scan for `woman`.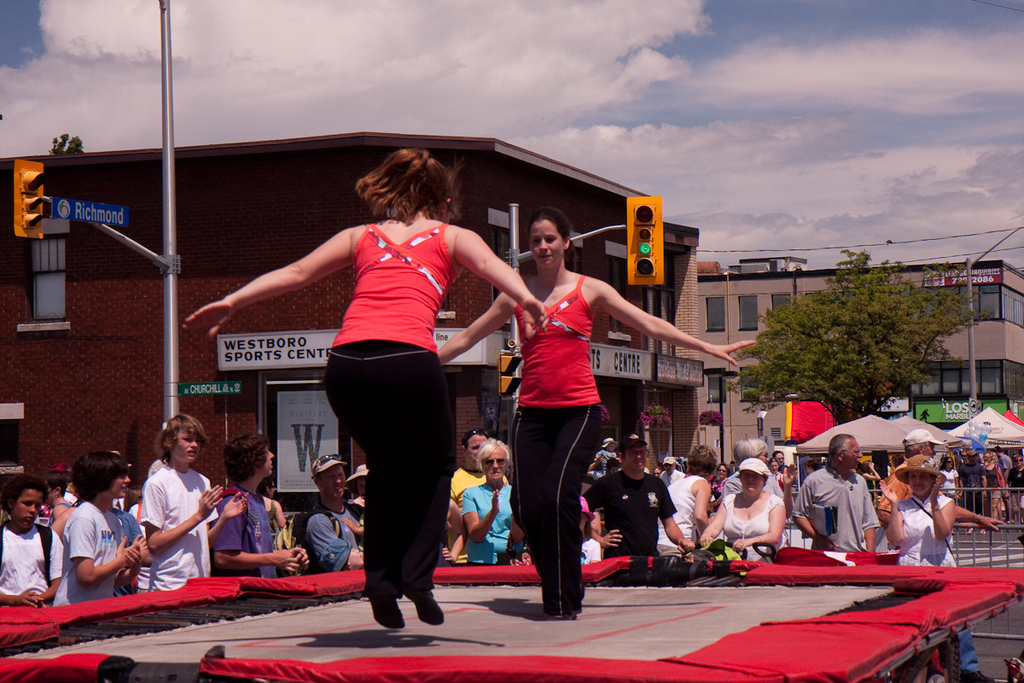
Scan result: crop(182, 148, 550, 627).
